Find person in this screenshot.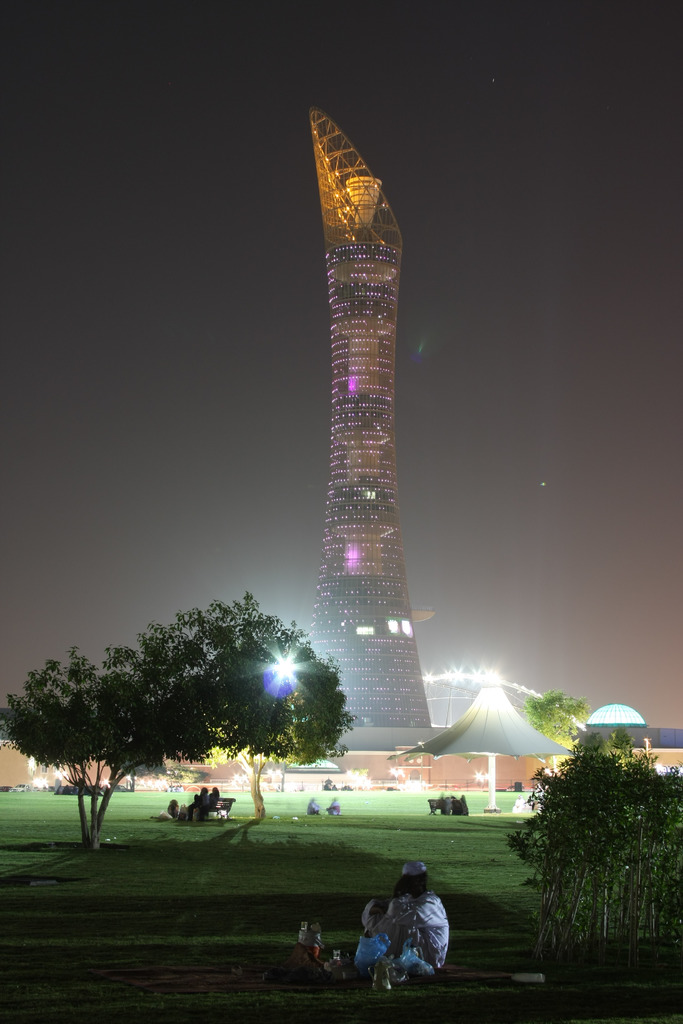
The bounding box for person is crop(207, 783, 219, 816).
